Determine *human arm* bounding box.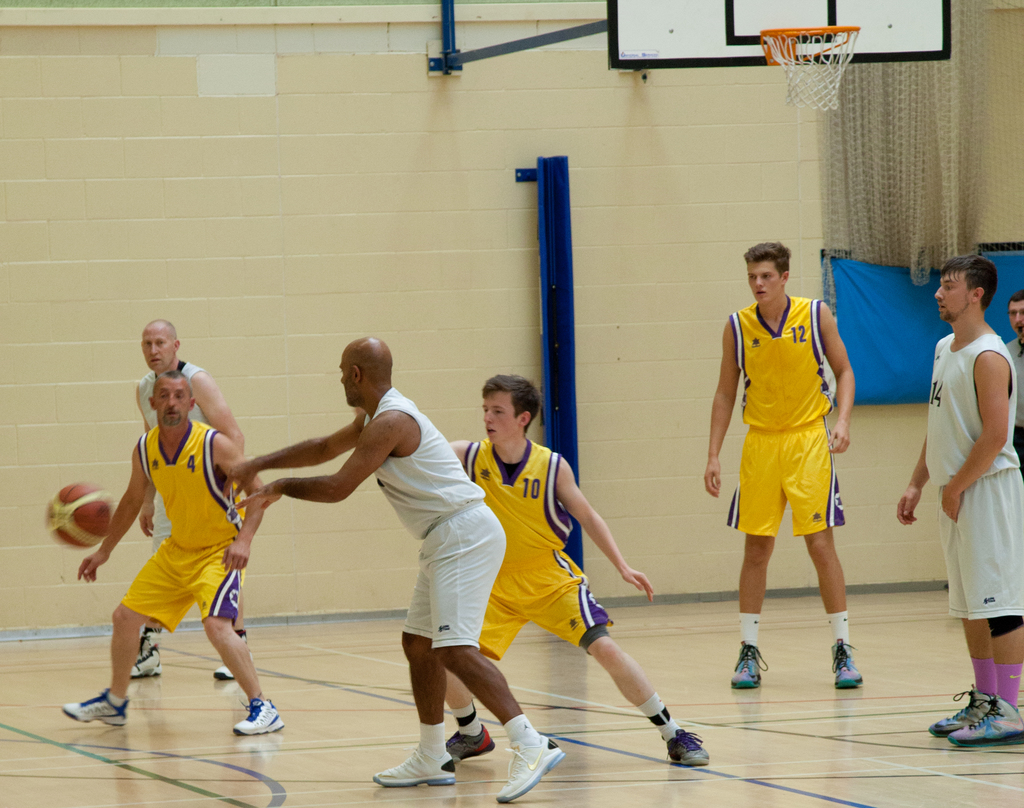
Determined: <region>447, 438, 468, 461</region>.
